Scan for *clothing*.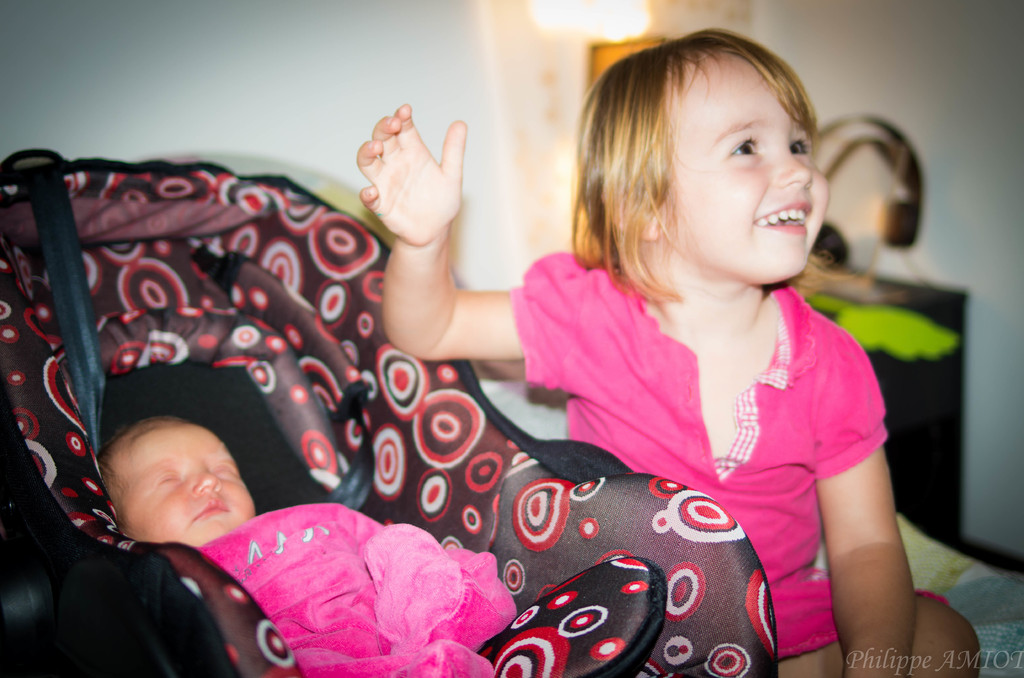
Scan result: pyautogui.locateOnScreen(200, 503, 518, 677).
